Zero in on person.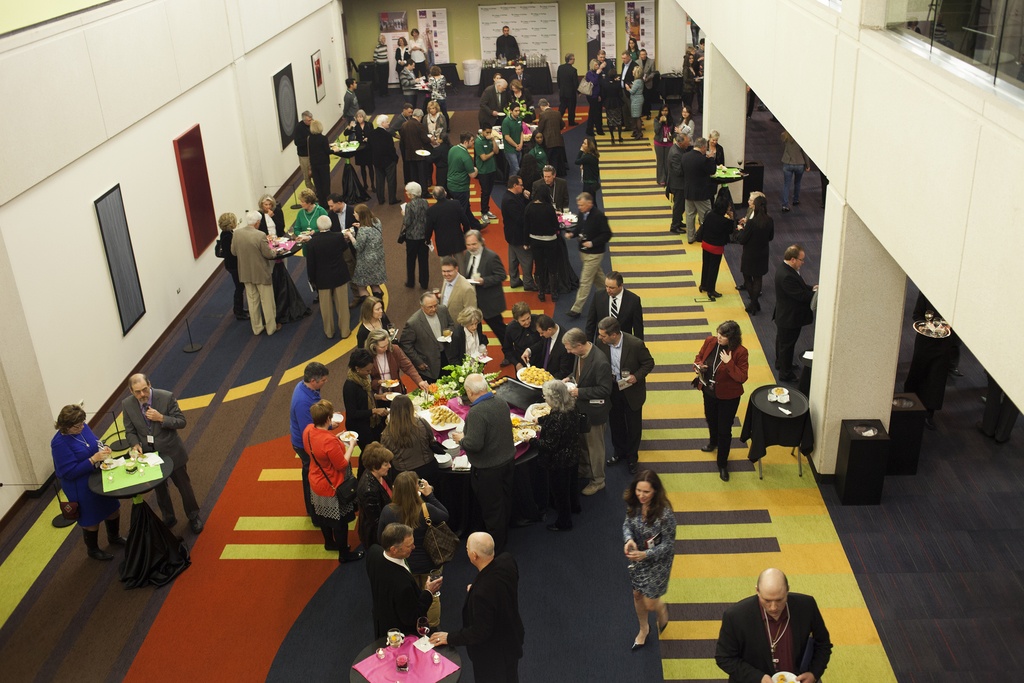
Zeroed in: bbox(422, 99, 451, 179).
